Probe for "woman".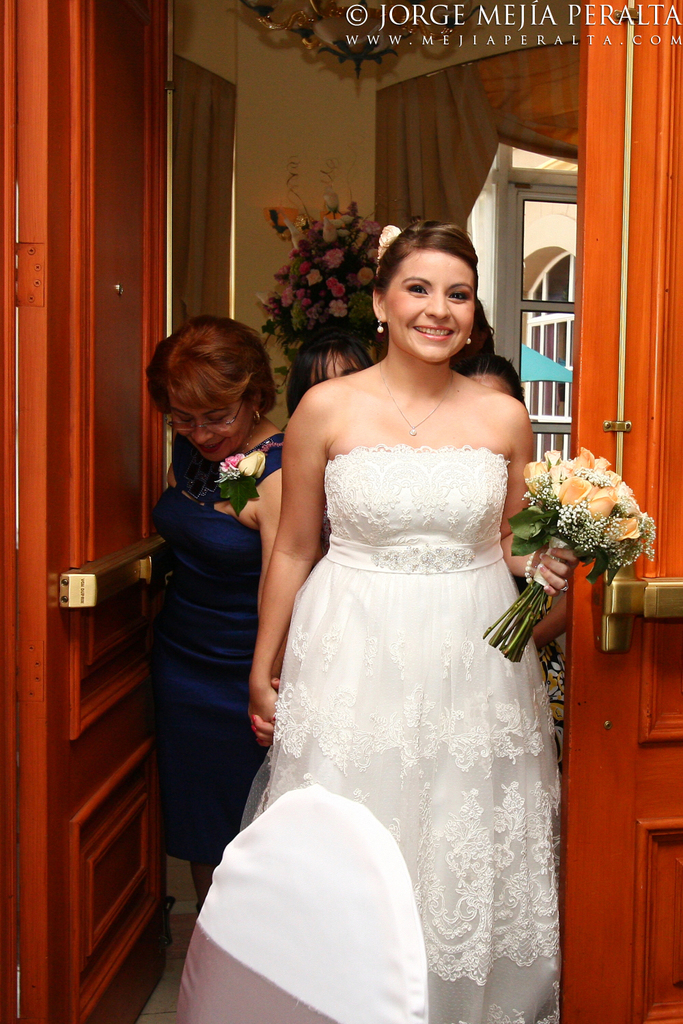
Probe result: rect(184, 225, 592, 1013).
